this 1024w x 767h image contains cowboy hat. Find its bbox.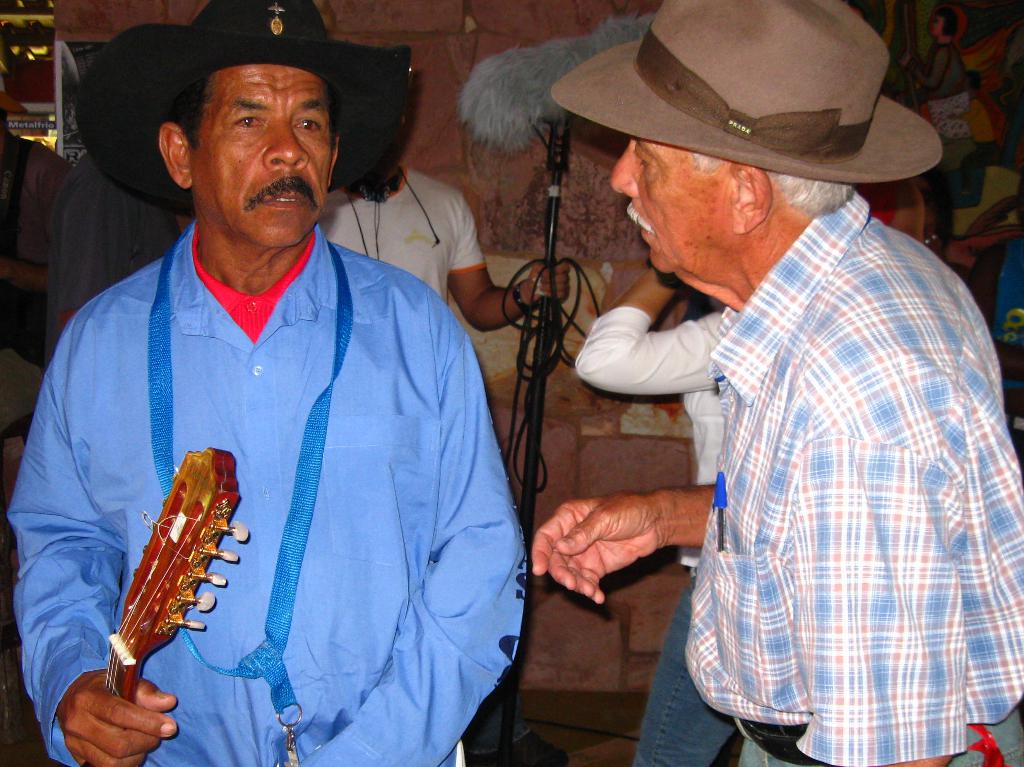
x1=556, y1=2, x2=940, y2=185.
